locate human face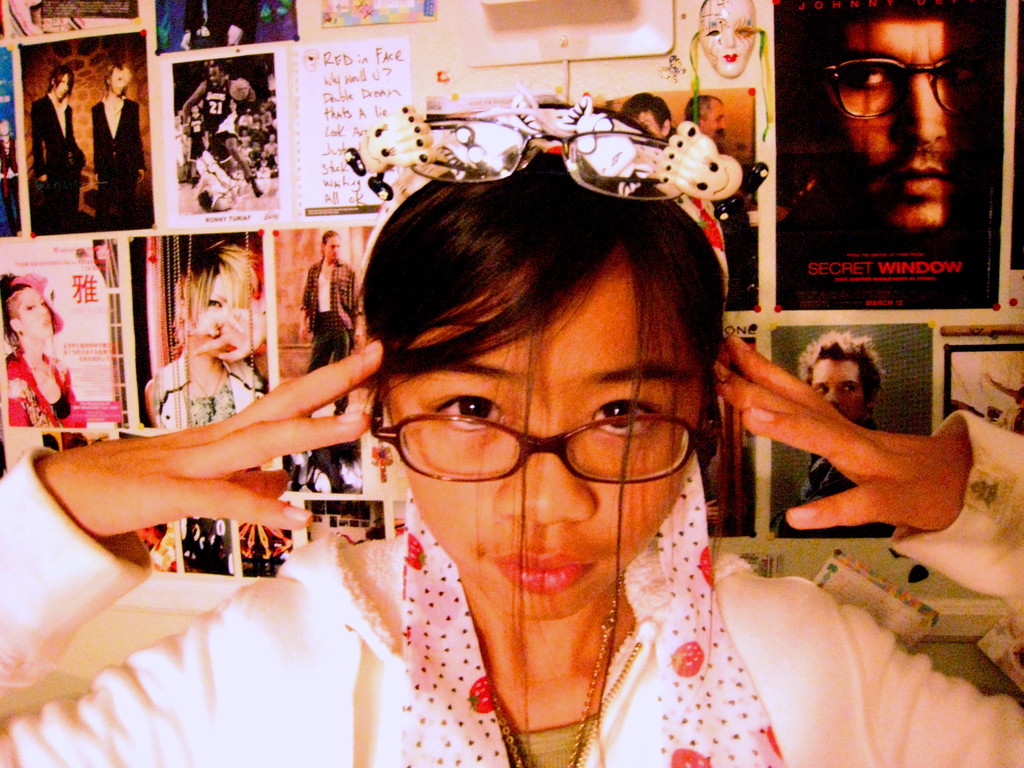
locate(327, 237, 340, 259)
